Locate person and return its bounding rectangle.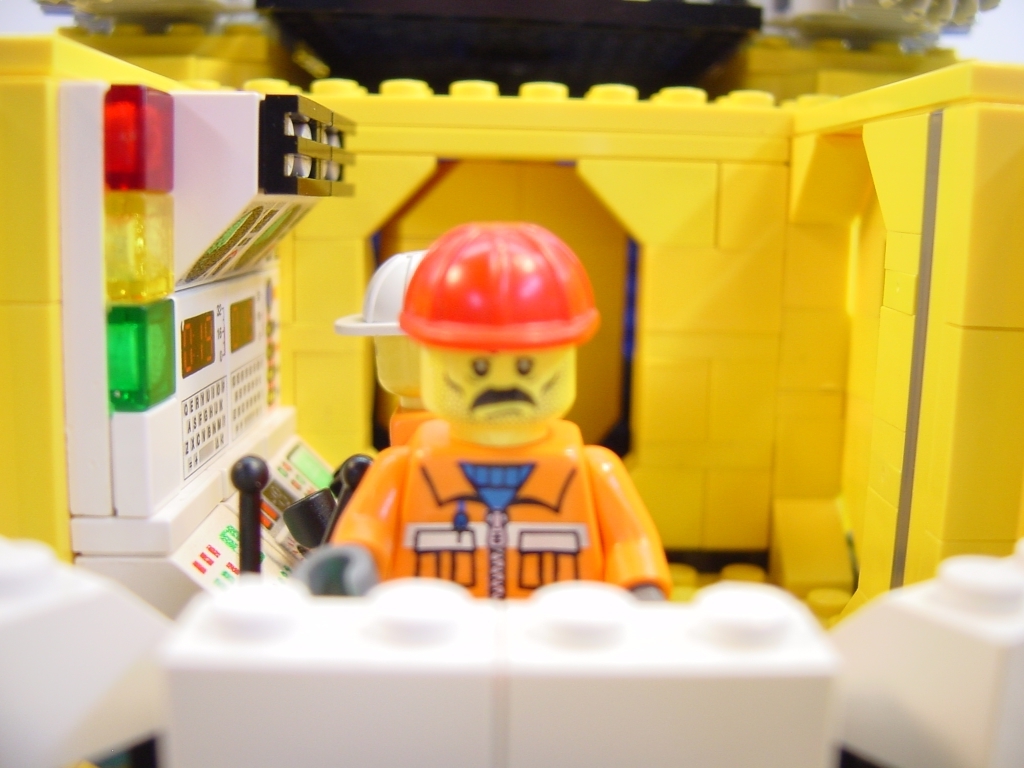
l=297, t=220, r=686, b=605.
